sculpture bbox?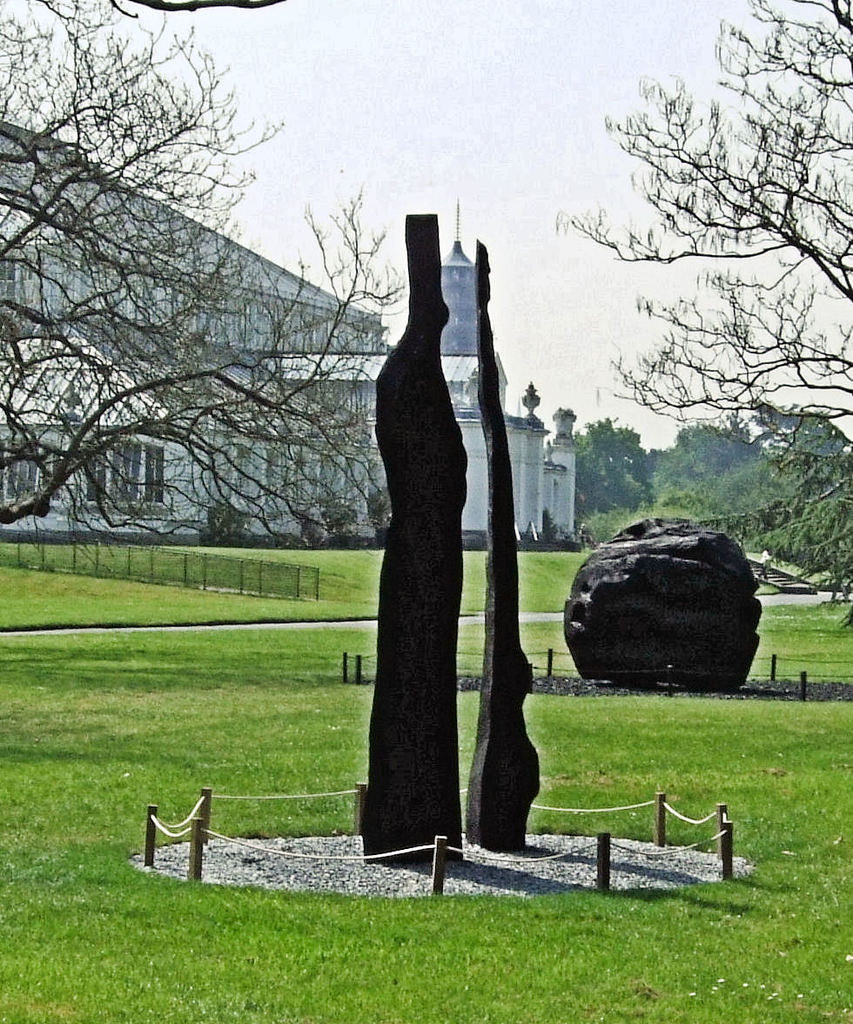
box(353, 212, 465, 886)
